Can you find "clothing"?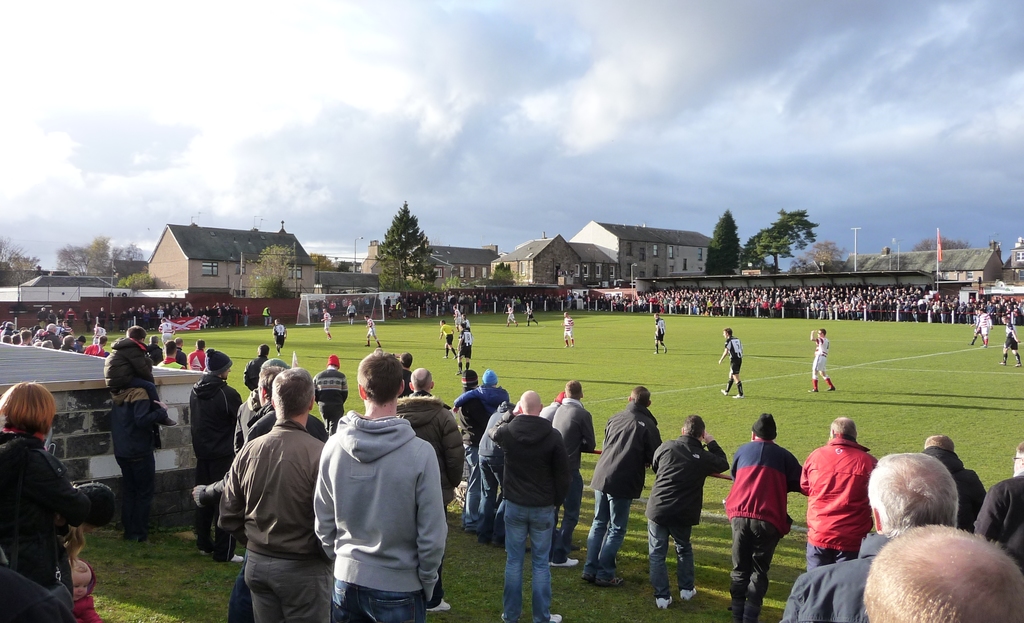
Yes, bounding box: 94 314 108 332.
